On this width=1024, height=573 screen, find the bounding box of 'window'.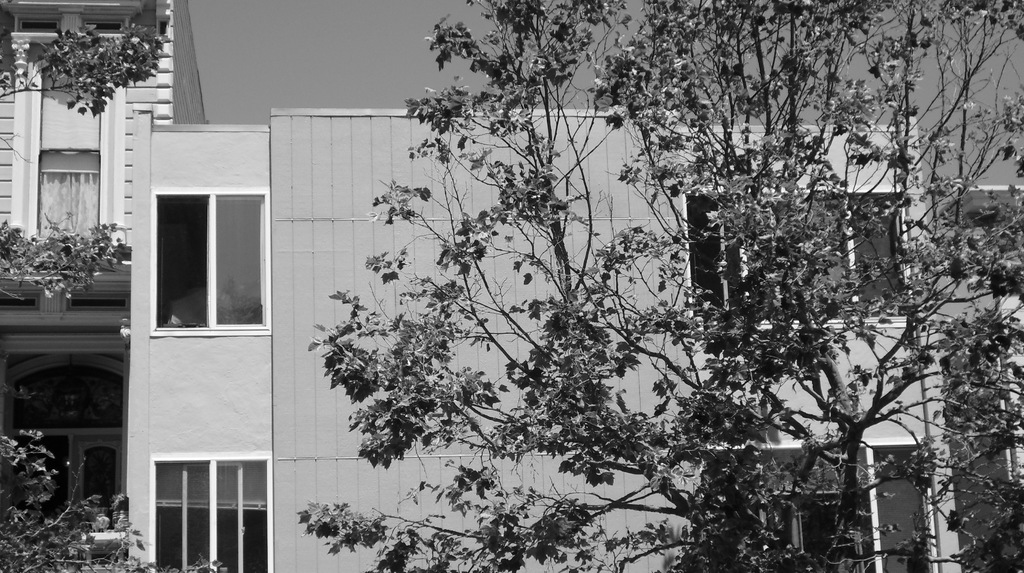
Bounding box: l=214, t=501, r=268, b=572.
